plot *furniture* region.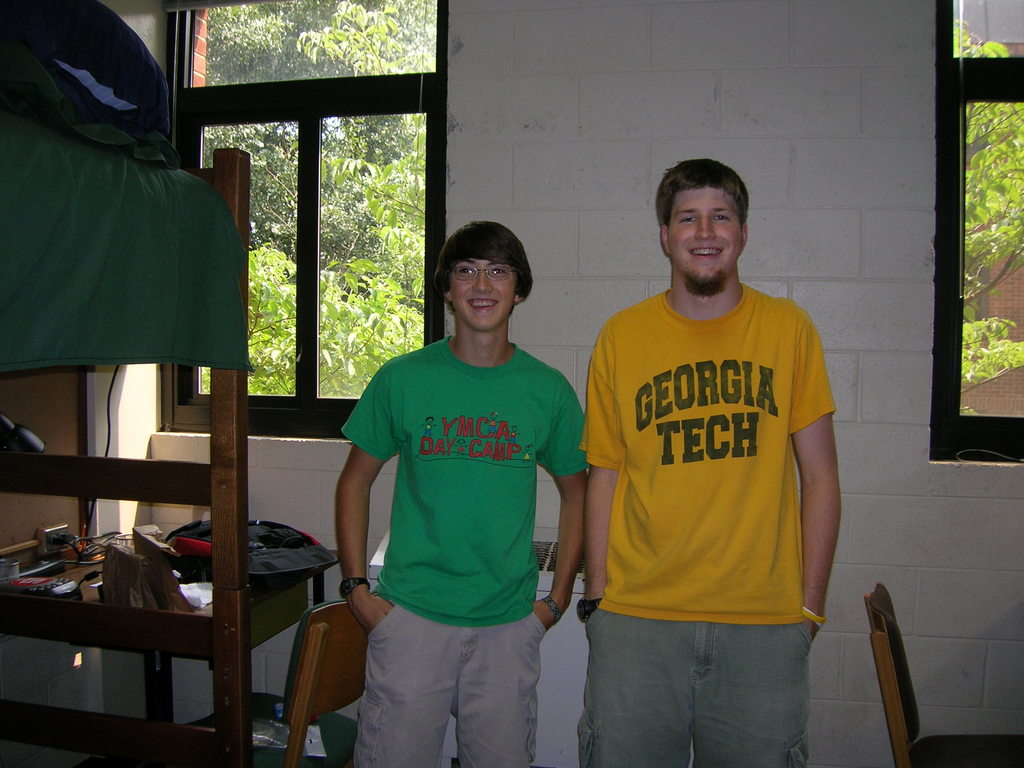
Plotted at (191, 600, 371, 767).
